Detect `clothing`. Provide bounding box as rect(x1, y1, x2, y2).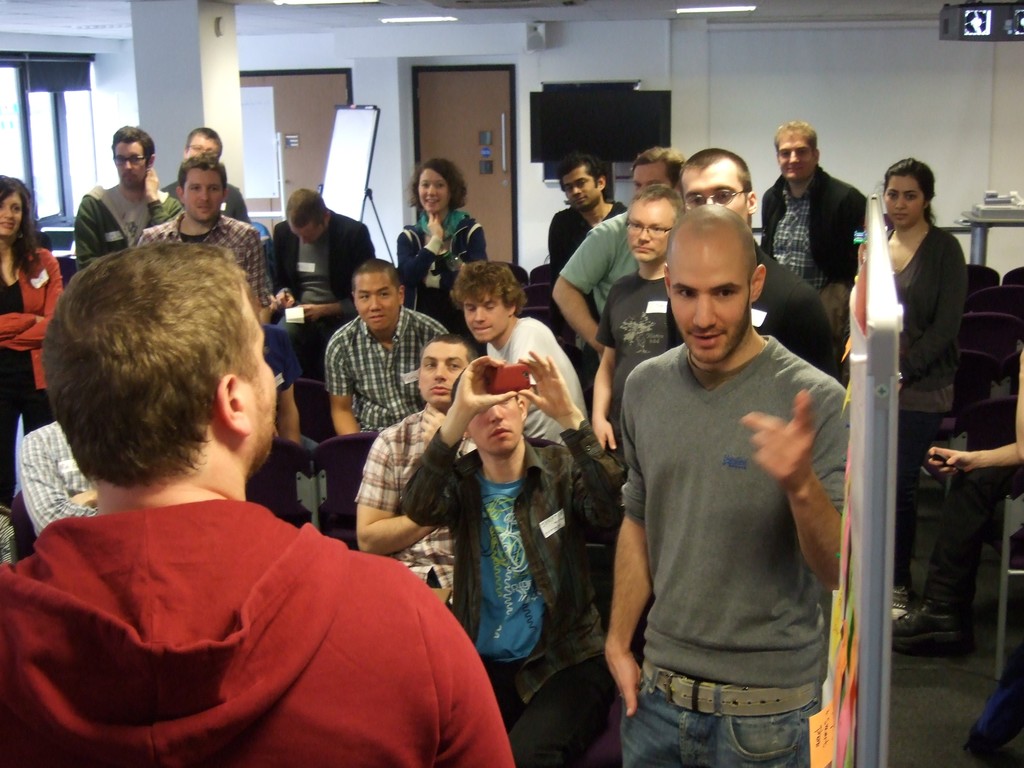
rect(756, 171, 872, 290).
